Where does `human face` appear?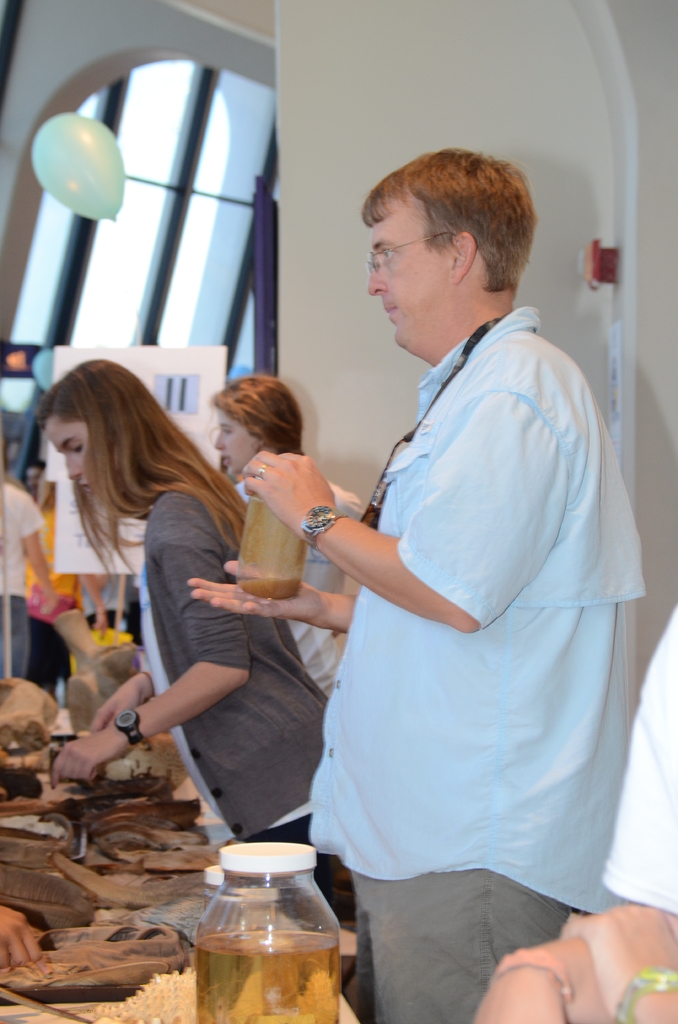
Appears at (left=366, top=194, right=447, bottom=348).
